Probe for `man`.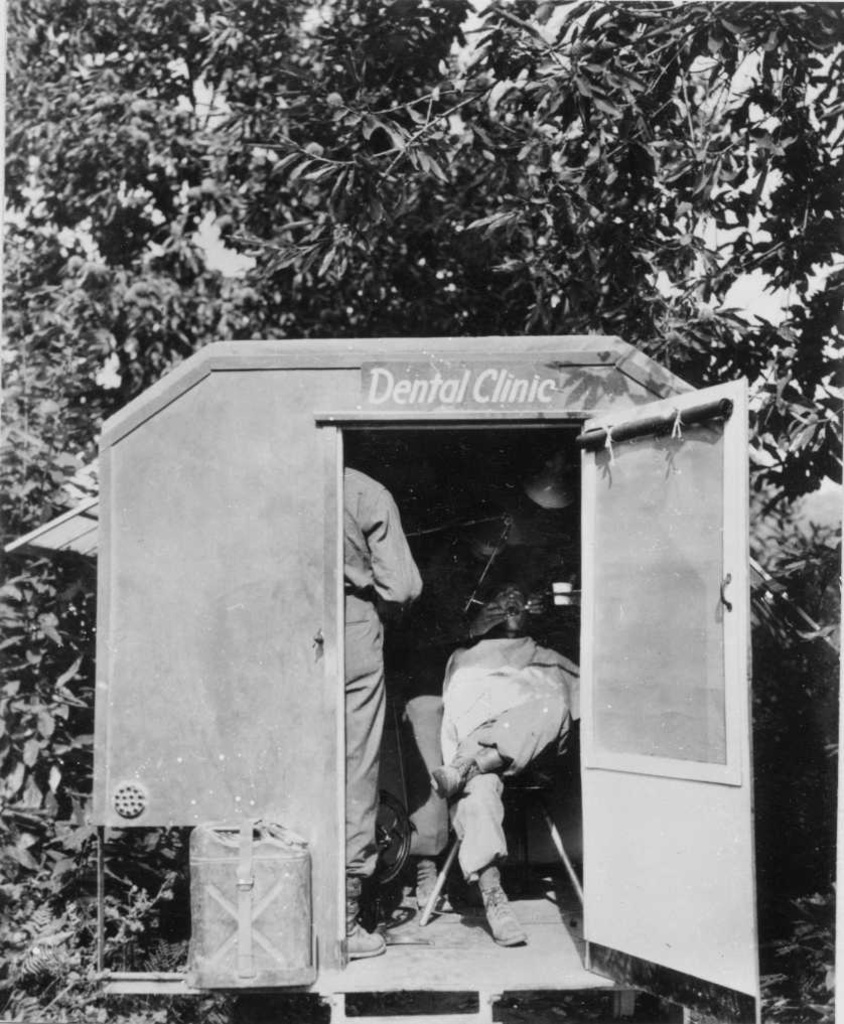
Probe result: bbox=[337, 452, 429, 960].
